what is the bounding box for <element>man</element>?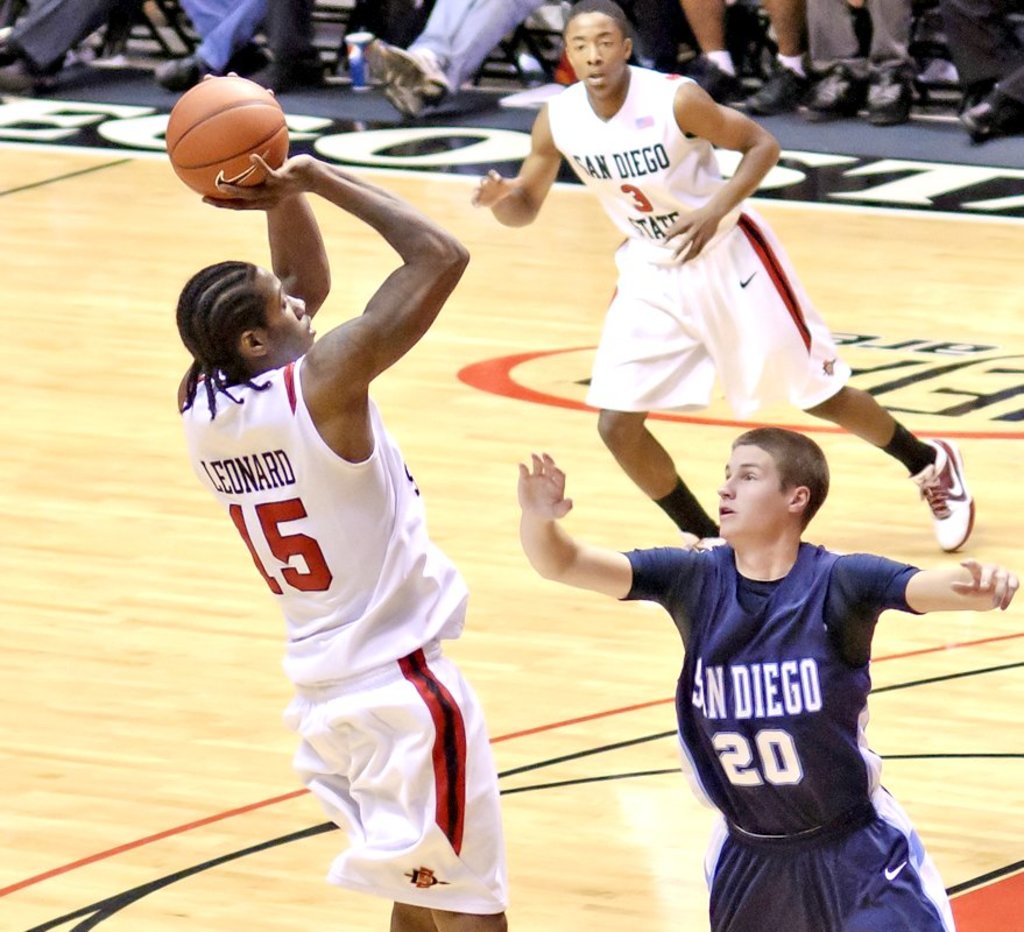
<bbox>469, 2, 977, 557</bbox>.
